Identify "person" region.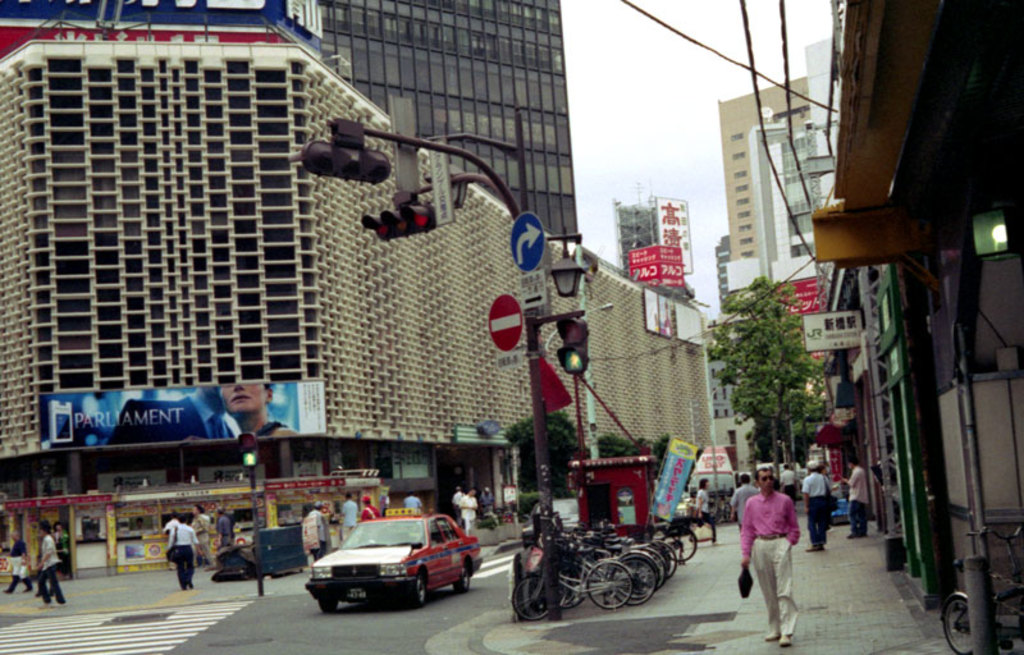
Region: 356:489:378:516.
